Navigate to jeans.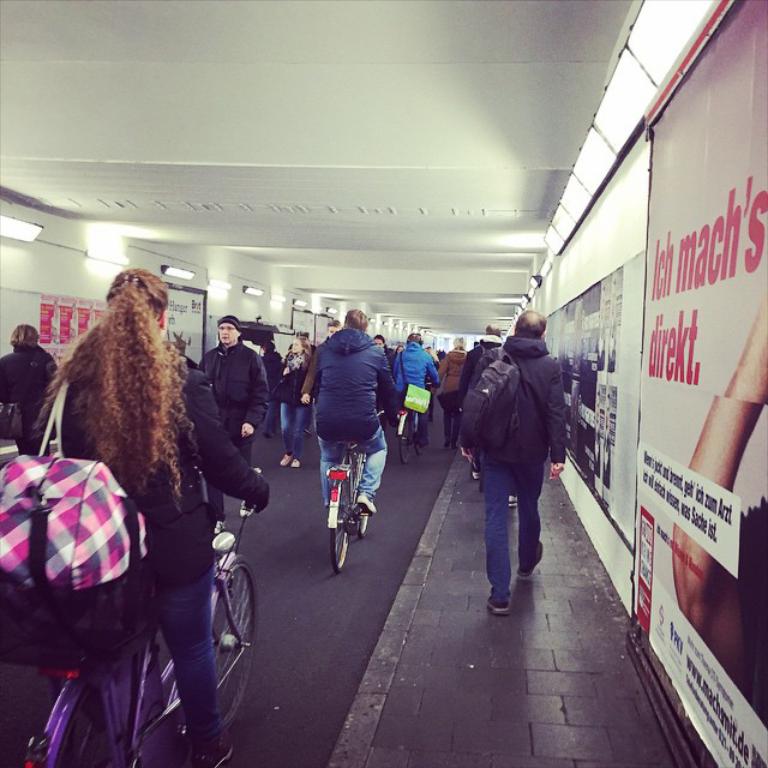
Navigation target: detection(397, 400, 428, 437).
